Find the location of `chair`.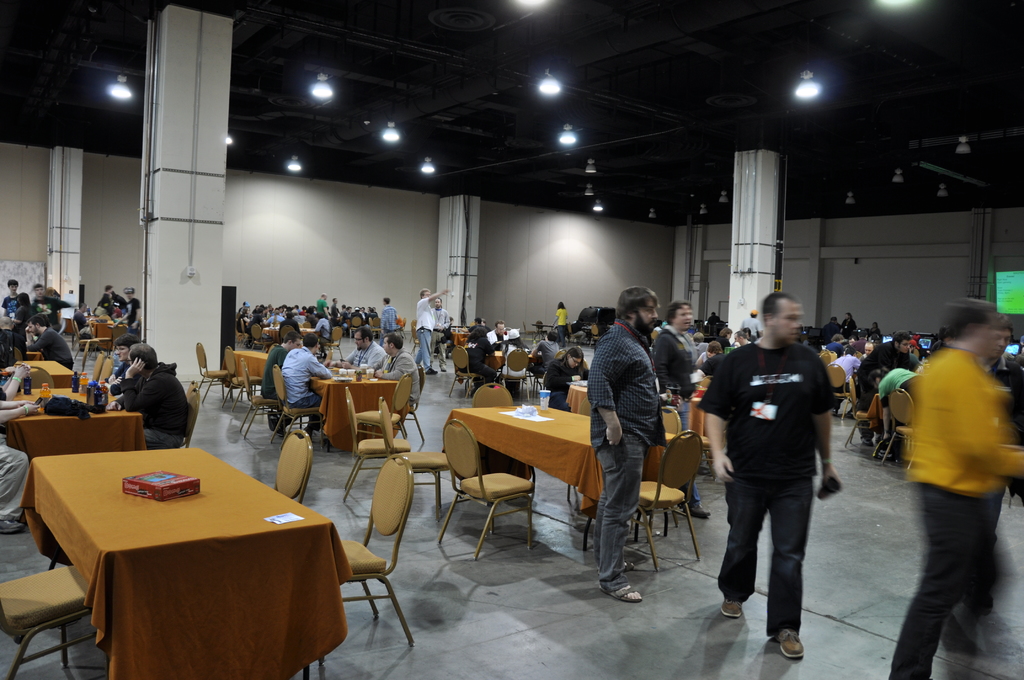
Location: crop(407, 318, 417, 343).
